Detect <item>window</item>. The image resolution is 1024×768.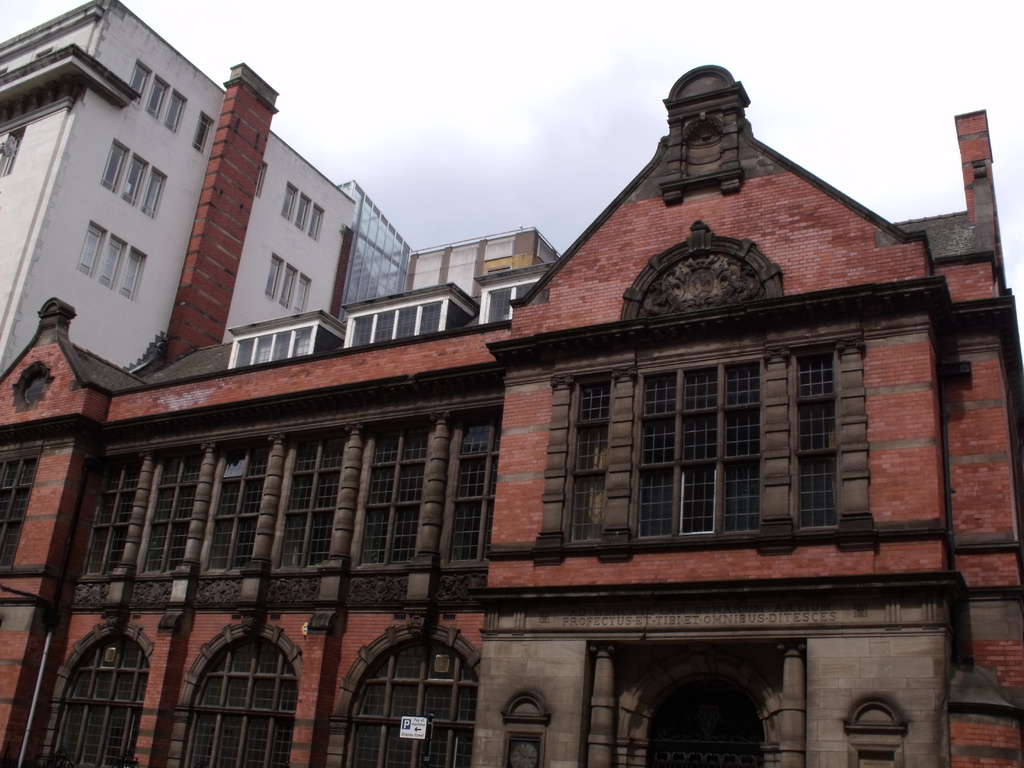
{"x1": 294, "y1": 192, "x2": 314, "y2": 232}.
